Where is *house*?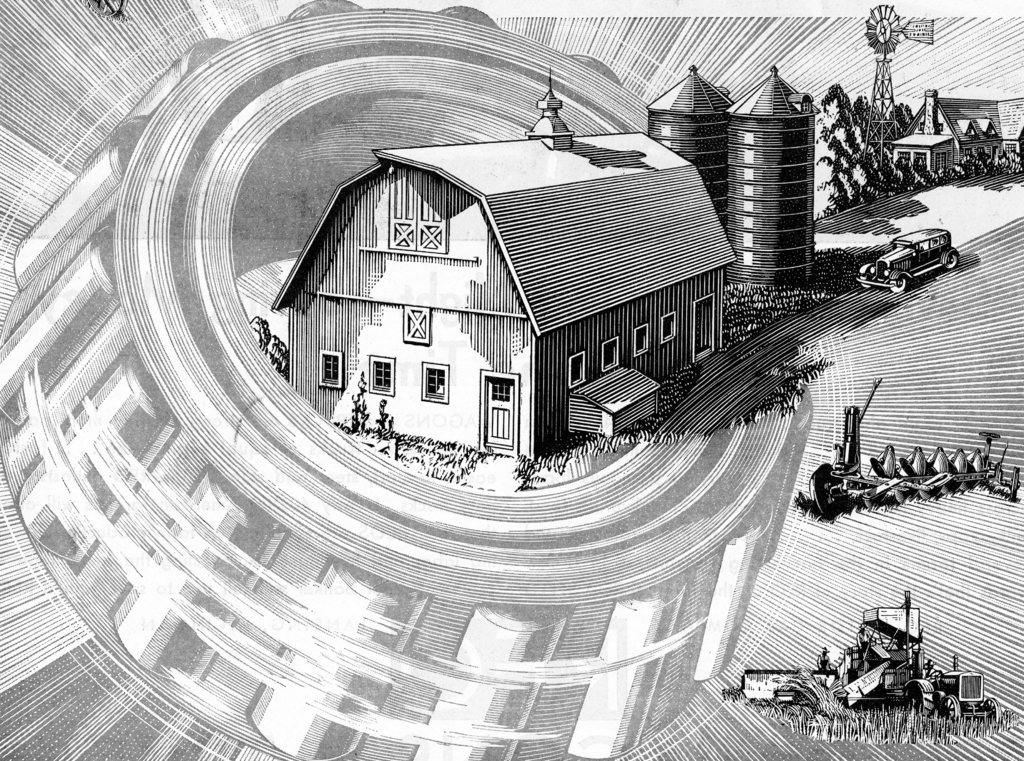
<bbox>644, 67, 826, 282</bbox>.
